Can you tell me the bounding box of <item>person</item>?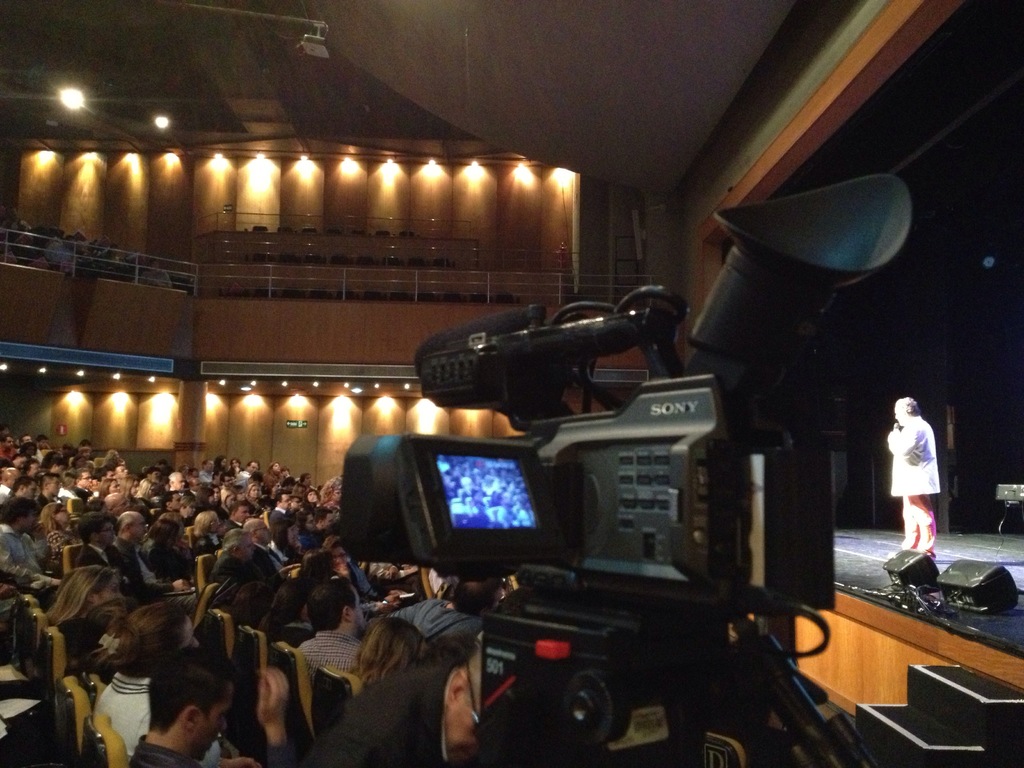
[391, 572, 509, 648].
